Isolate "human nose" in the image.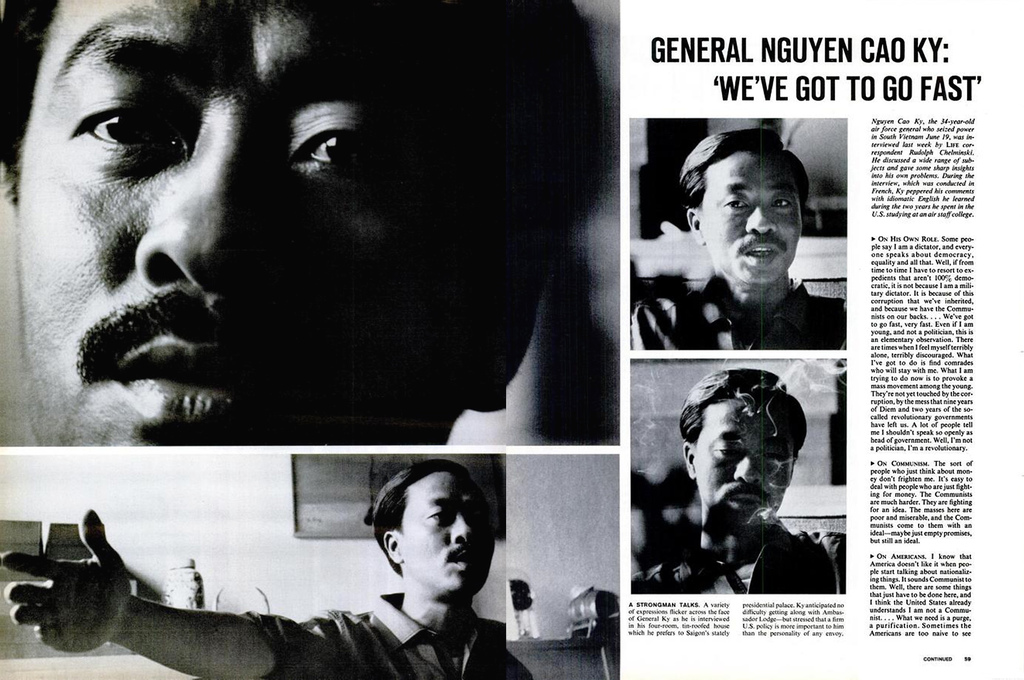
Isolated region: [131, 103, 274, 292].
